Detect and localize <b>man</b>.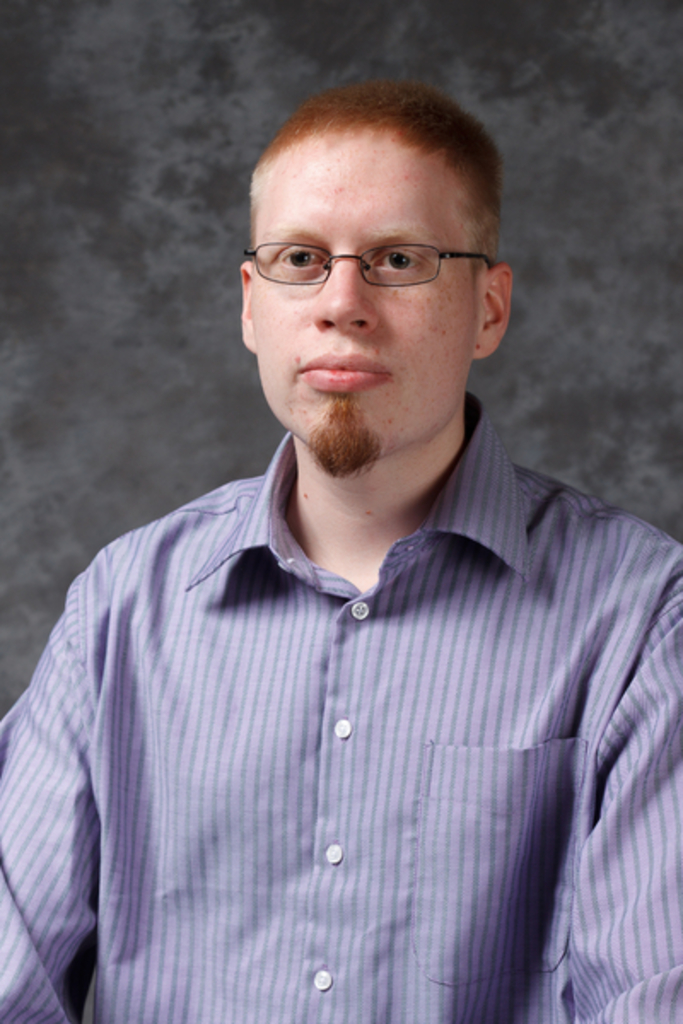
Localized at <box>0,82,681,1022</box>.
